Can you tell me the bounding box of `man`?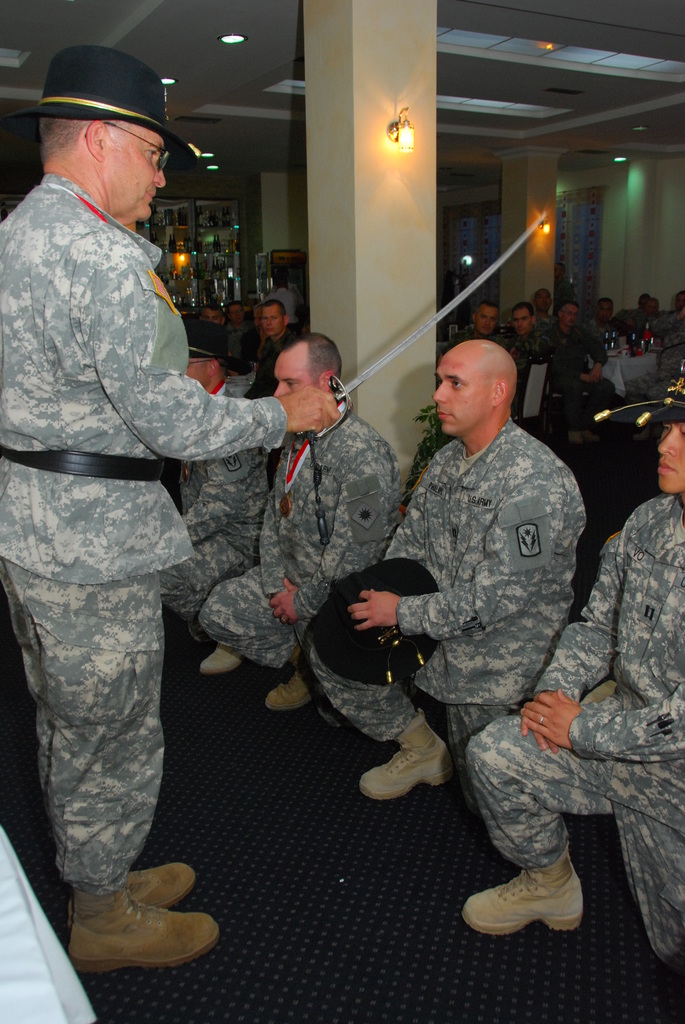
box=[587, 298, 624, 344].
